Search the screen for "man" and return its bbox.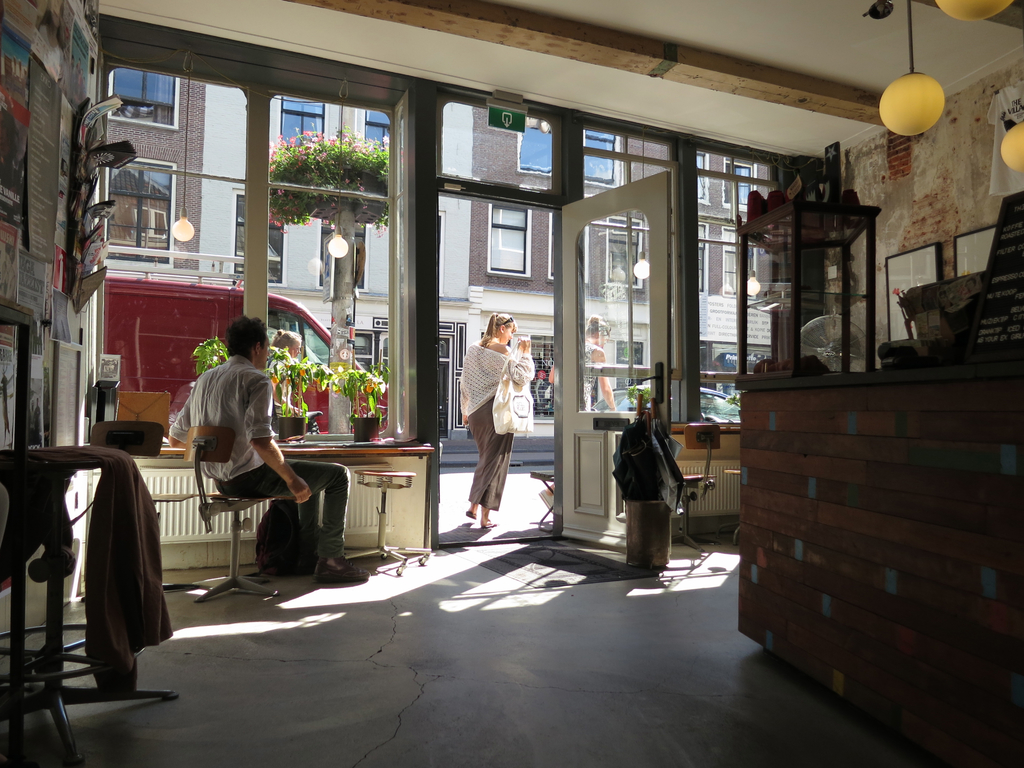
Found: [x1=169, y1=315, x2=372, y2=580].
